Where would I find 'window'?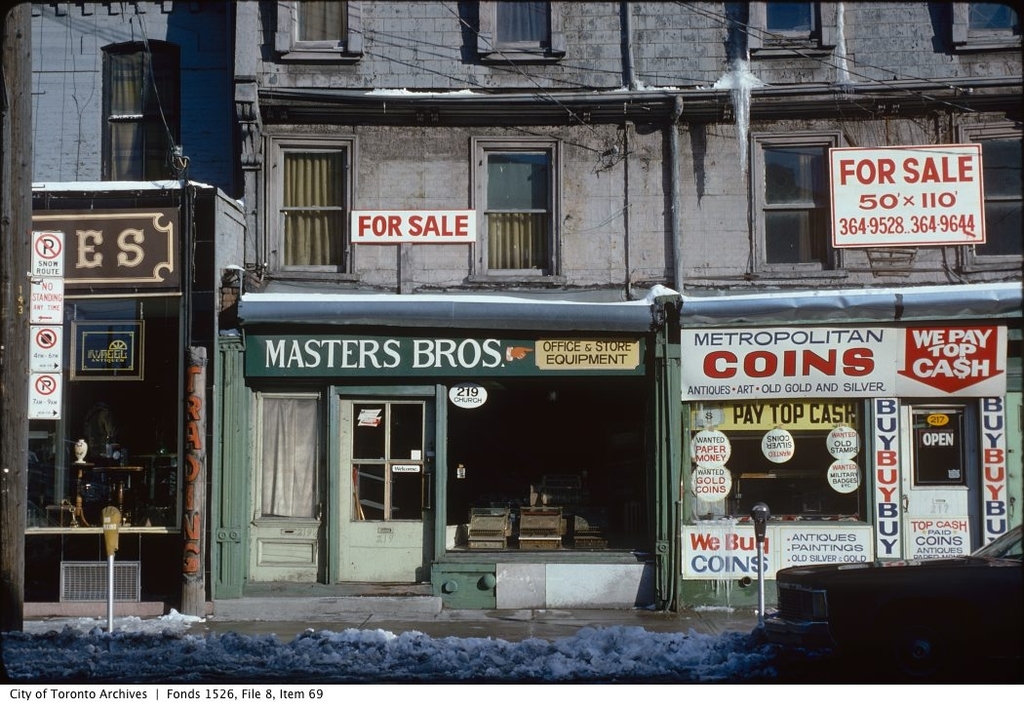
At BBox(496, 0, 546, 49).
